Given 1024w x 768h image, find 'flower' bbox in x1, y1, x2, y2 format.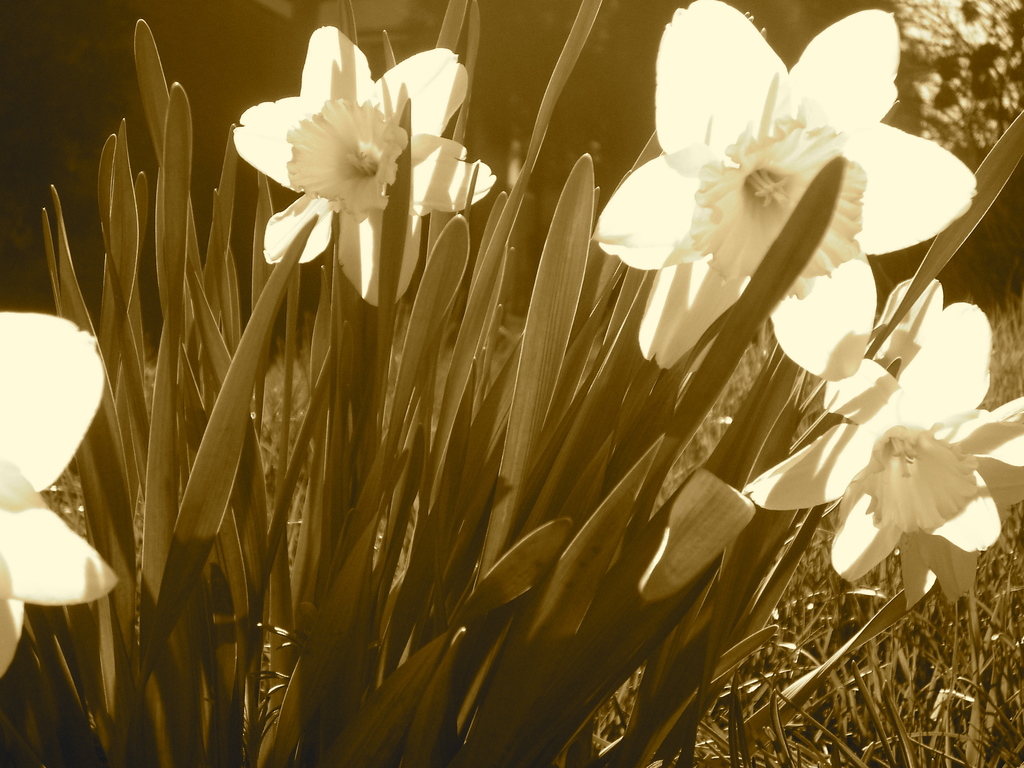
0, 308, 124, 679.
